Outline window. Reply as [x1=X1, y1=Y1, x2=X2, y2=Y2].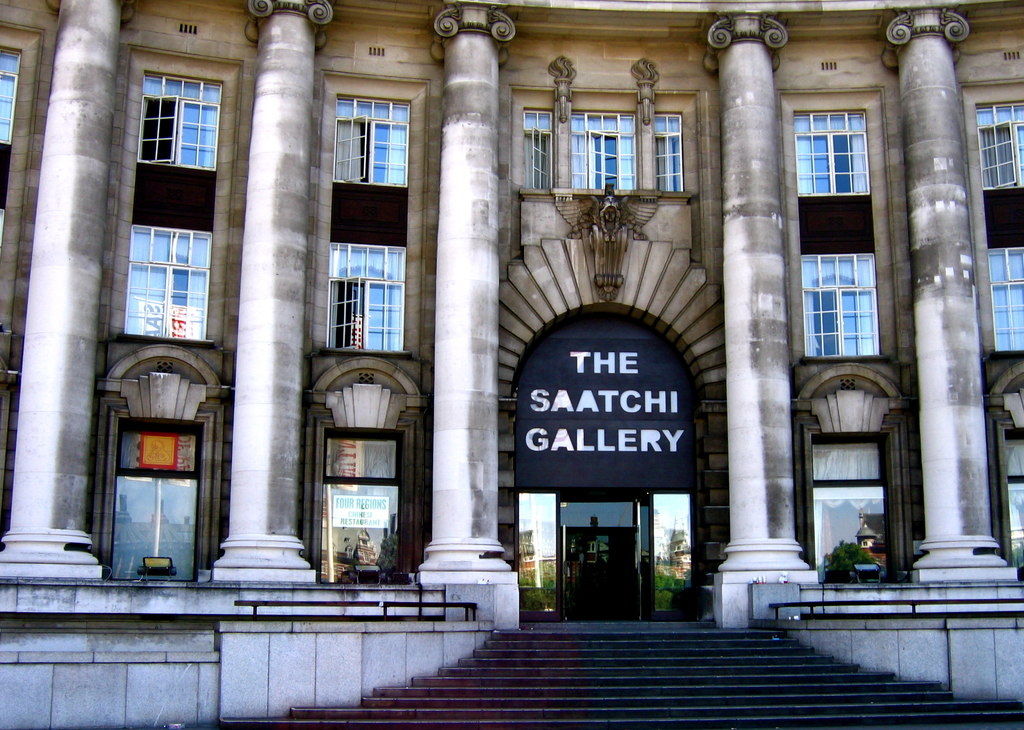
[x1=328, y1=241, x2=412, y2=352].
